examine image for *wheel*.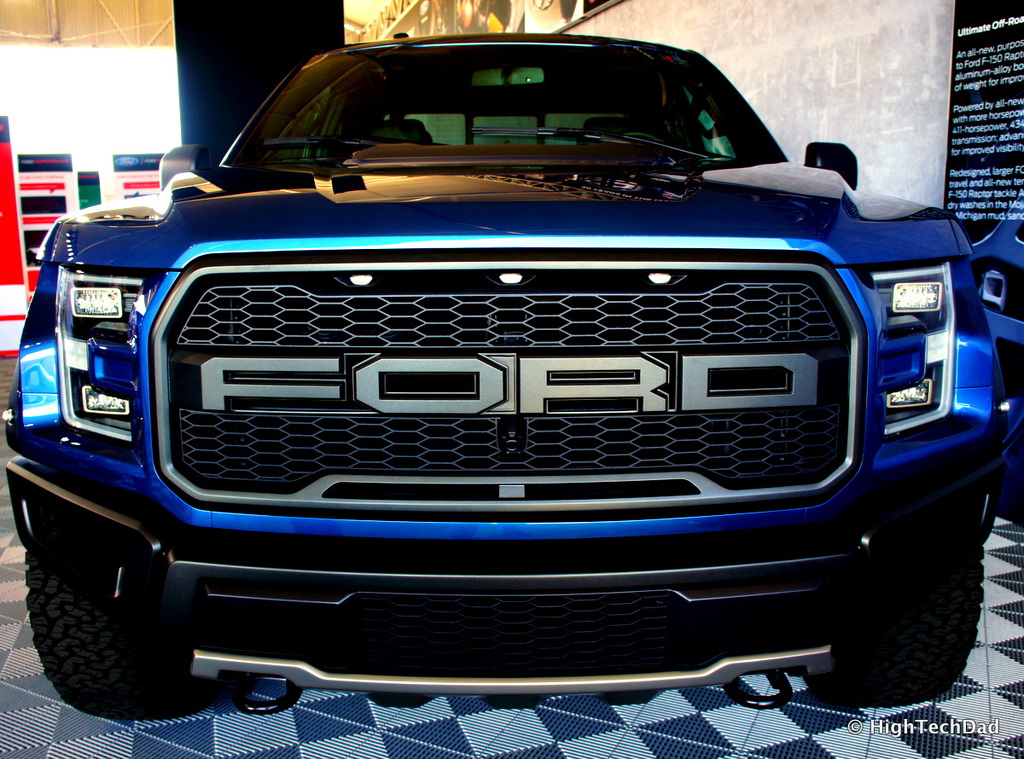
Examination result: [x1=22, y1=525, x2=186, y2=710].
